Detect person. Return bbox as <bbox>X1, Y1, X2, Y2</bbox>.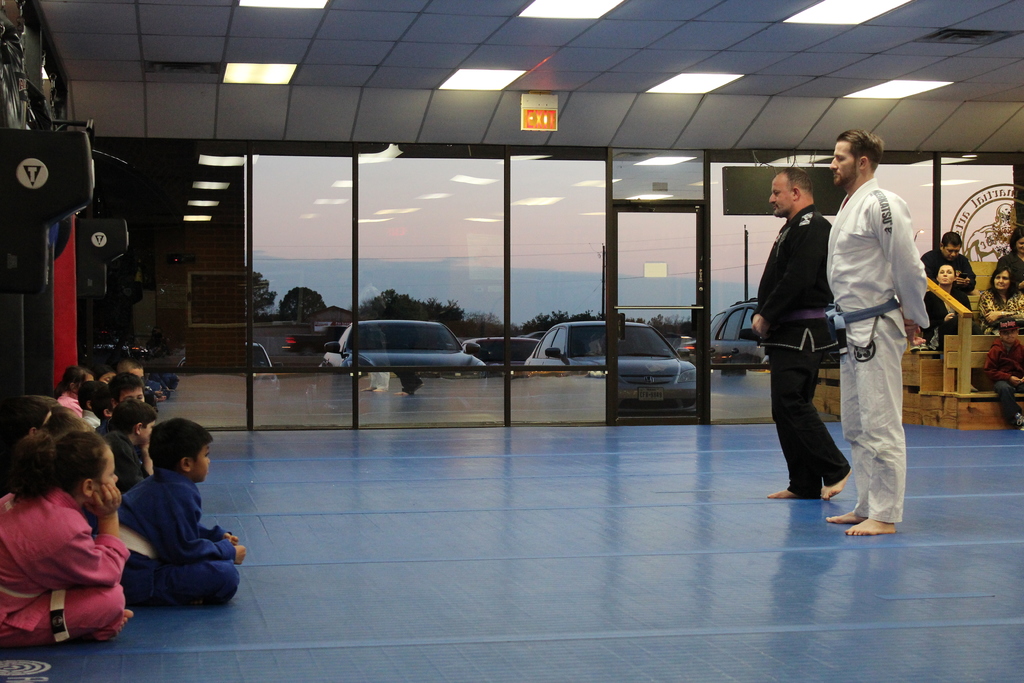
<bbox>114, 416, 246, 600</bbox>.
